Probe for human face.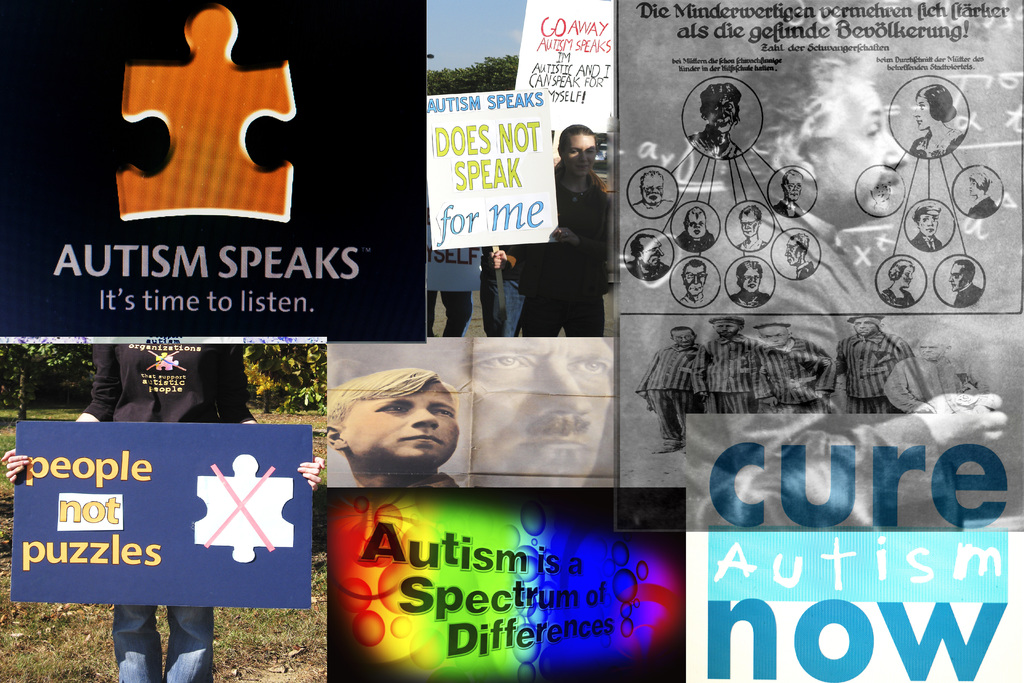
Probe result: {"left": 469, "top": 338, "right": 614, "bottom": 488}.
